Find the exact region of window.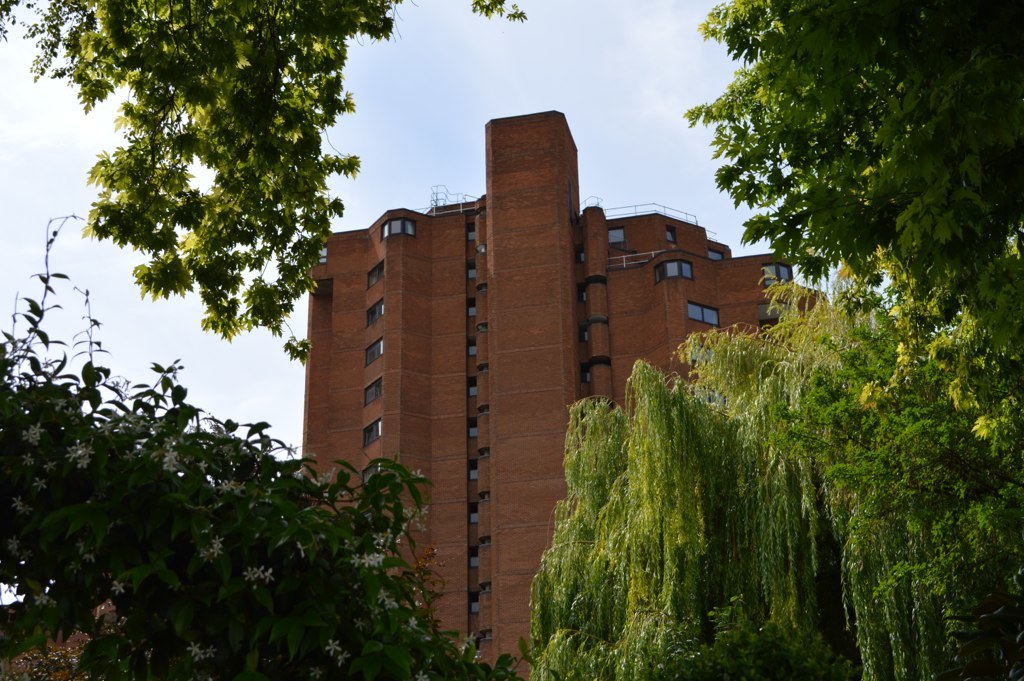
Exact region: {"x1": 364, "y1": 377, "x2": 382, "y2": 406}.
